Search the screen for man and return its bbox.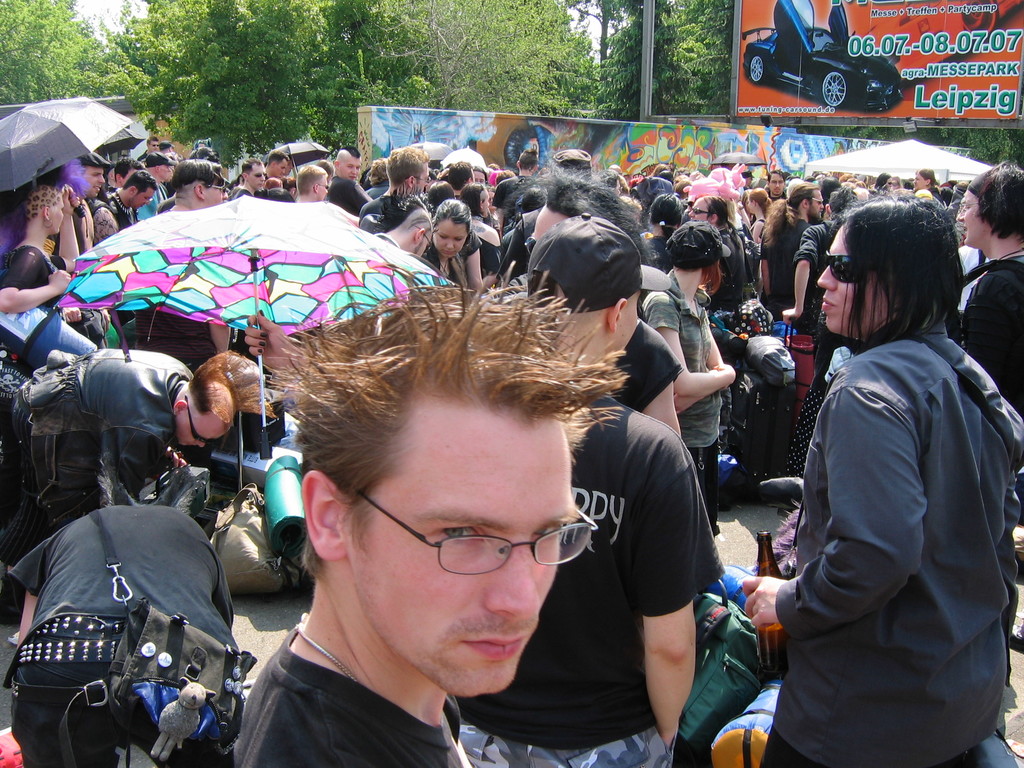
Found: pyautogui.locateOnScreen(164, 158, 228, 212).
